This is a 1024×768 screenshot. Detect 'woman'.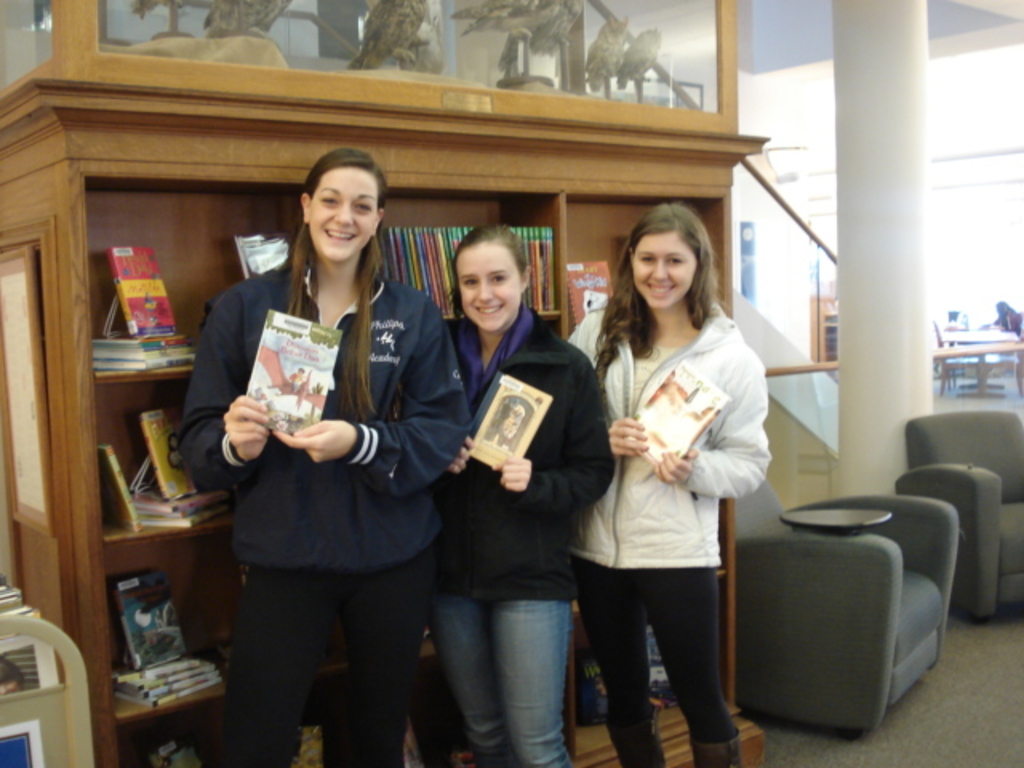
BBox(178, 146, 466, 766).
